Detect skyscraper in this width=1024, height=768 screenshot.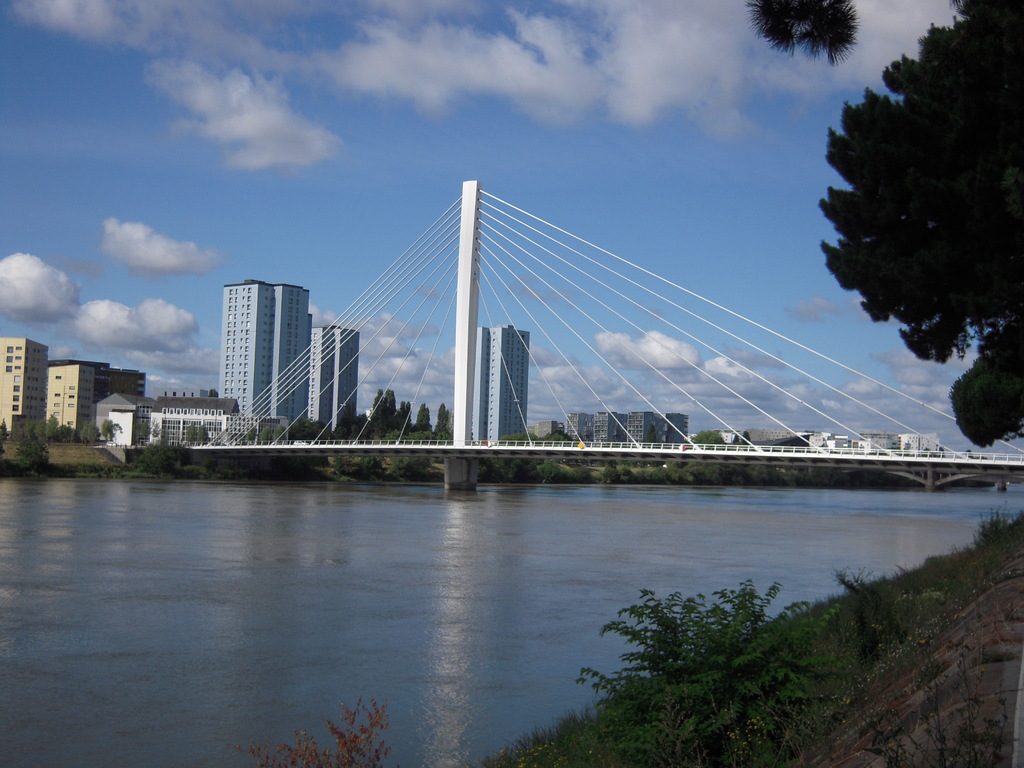
Detection: locate(219, 280, 276, 435).
